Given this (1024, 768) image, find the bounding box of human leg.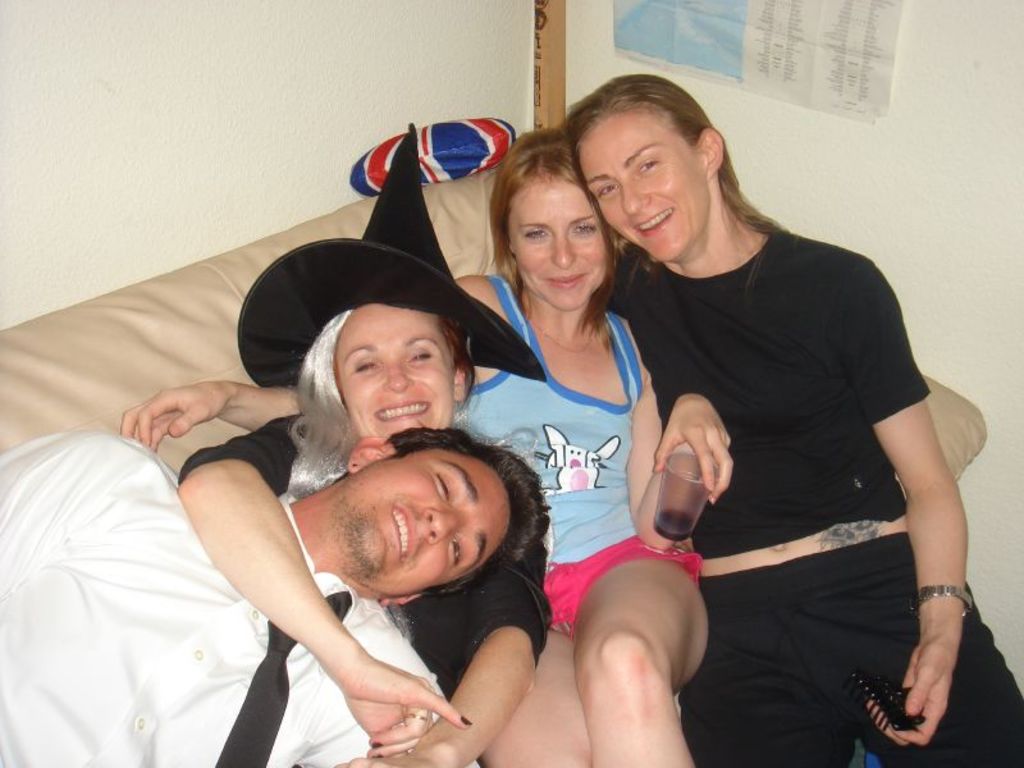
(824, 529, 1023, 767).
